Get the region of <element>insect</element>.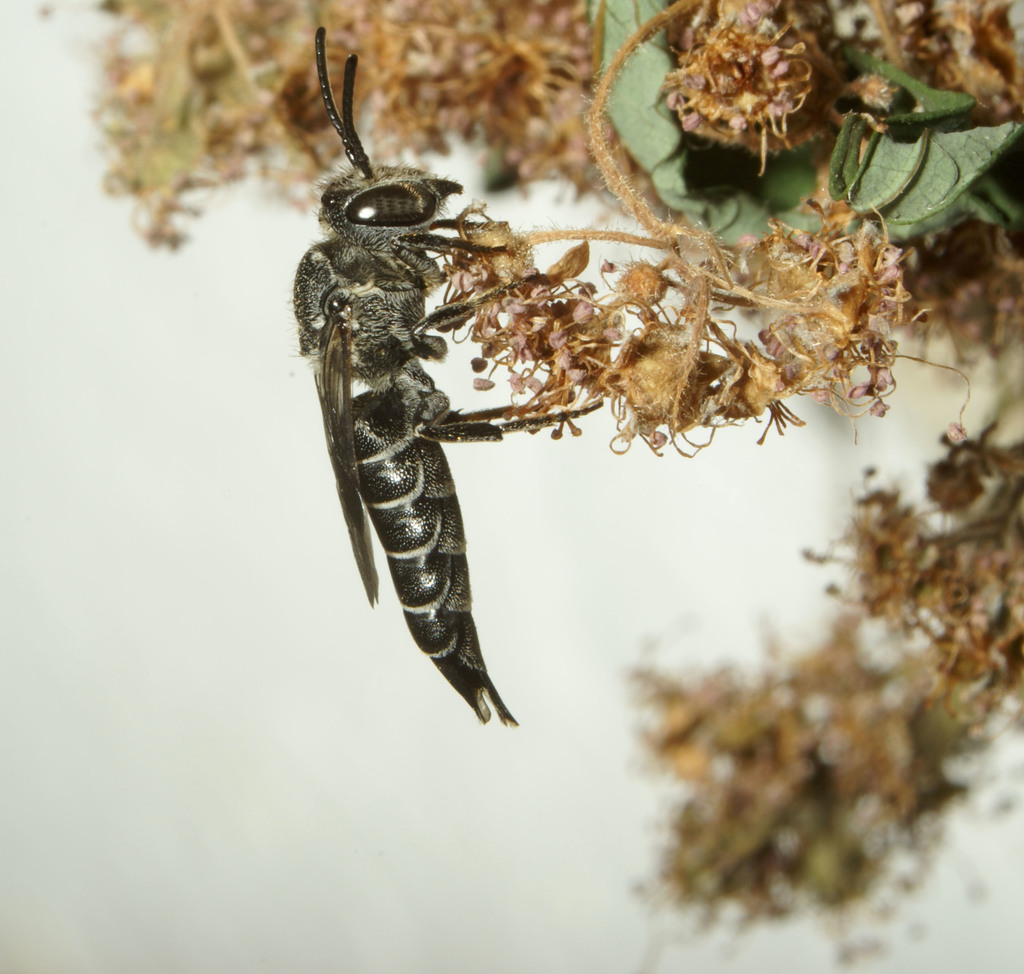
x1=294, y1=20, x2=603, y2=724.
